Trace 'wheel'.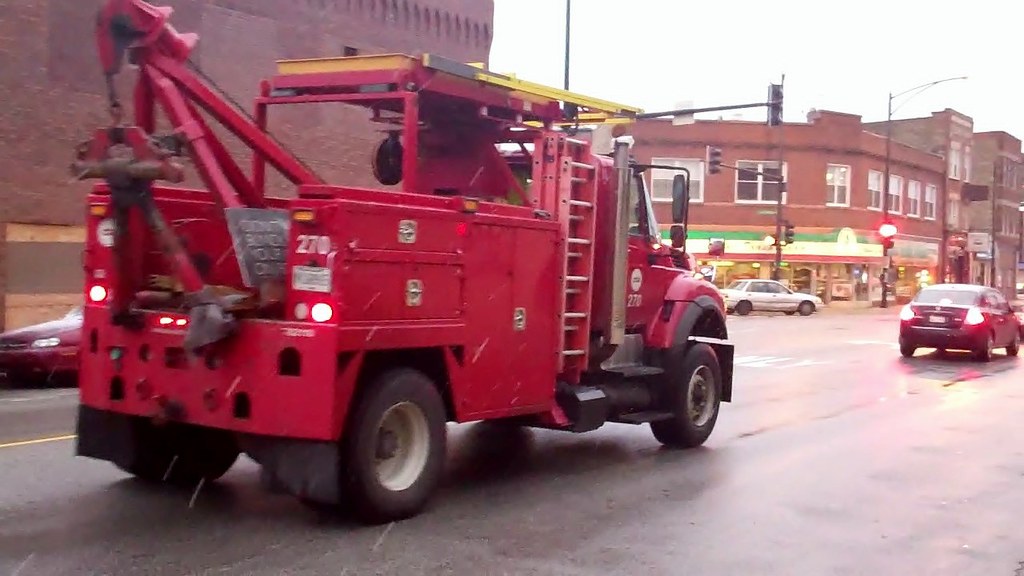
Traced to bbox=(800, 302, 813, 315).
